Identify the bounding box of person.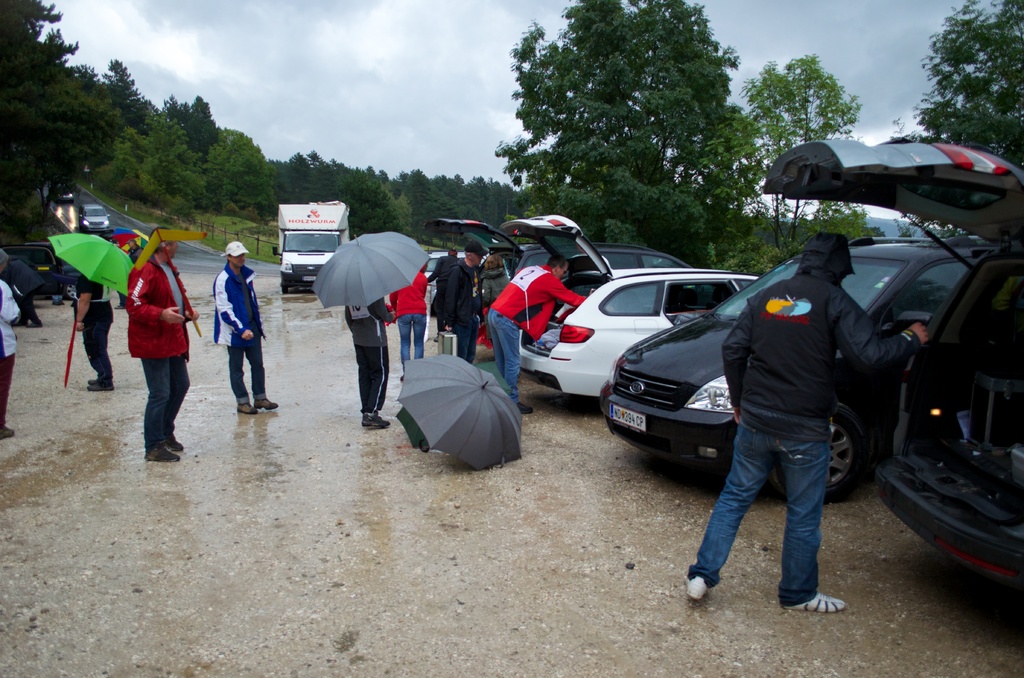
[left=0, top=249, right=20, bottom=442].
